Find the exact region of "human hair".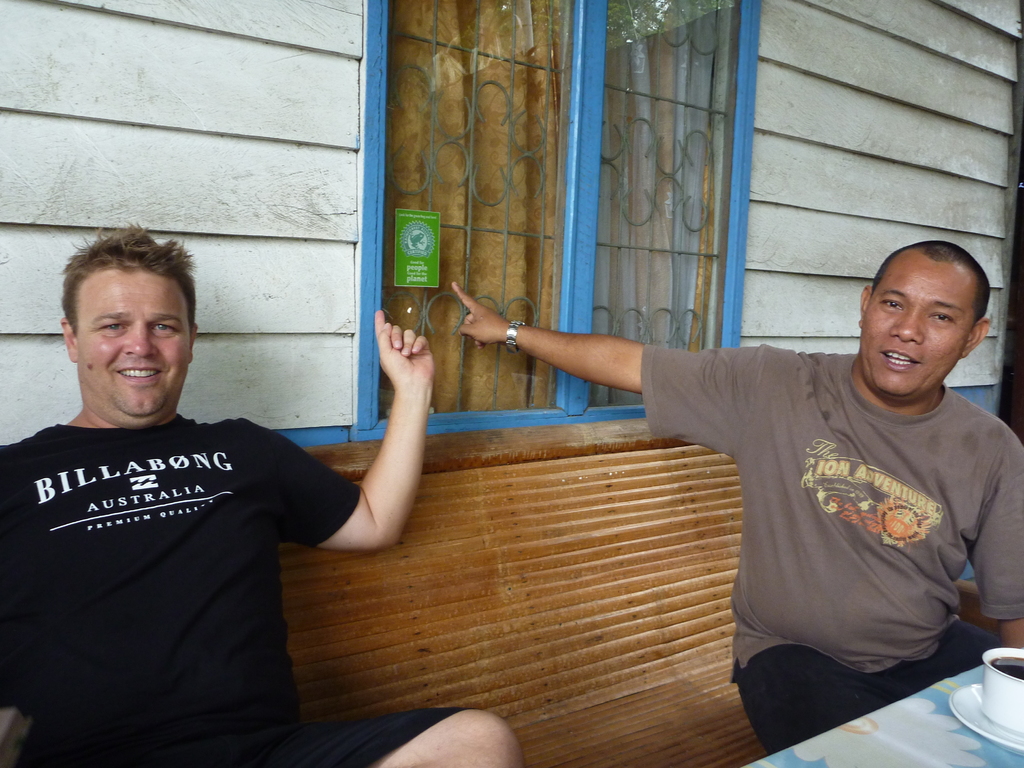
Exact region: Rect(872, 241, 989, 335).
